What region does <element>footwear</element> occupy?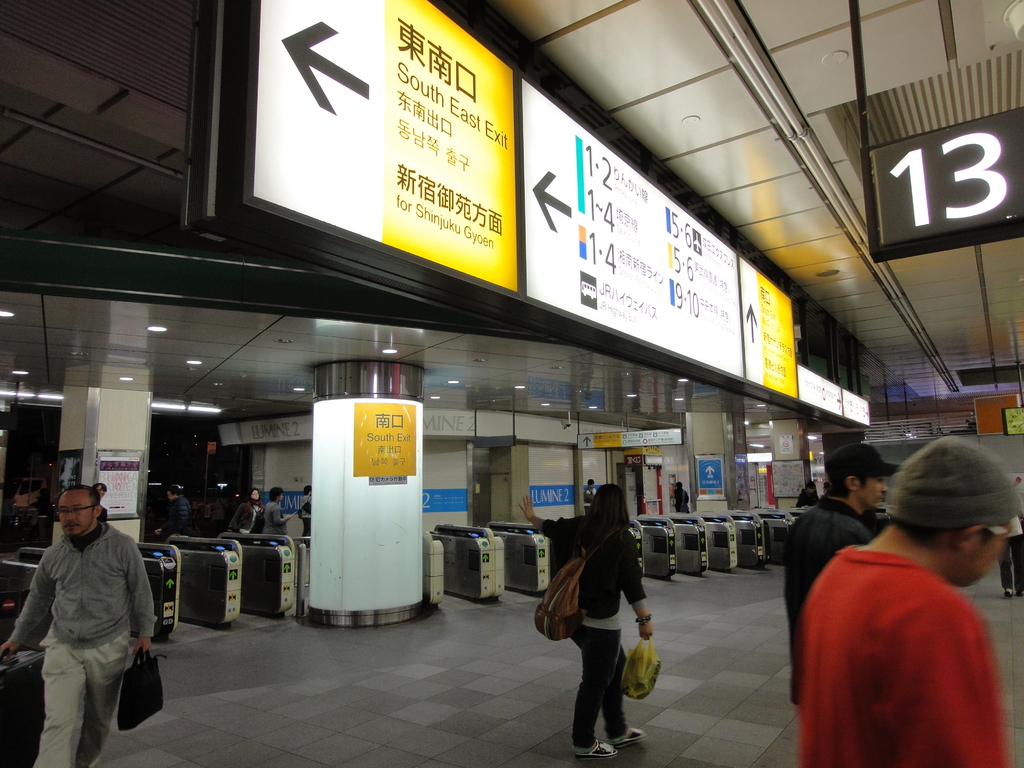
612,725,651,745.
